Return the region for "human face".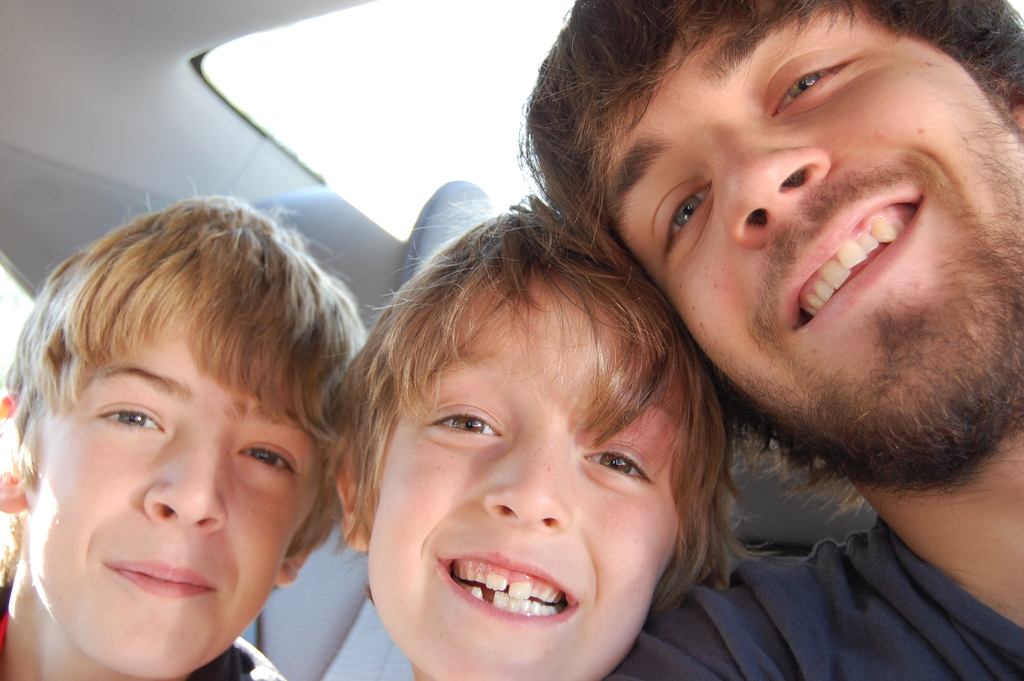
bbox=(586, 0, 1023, 491).
